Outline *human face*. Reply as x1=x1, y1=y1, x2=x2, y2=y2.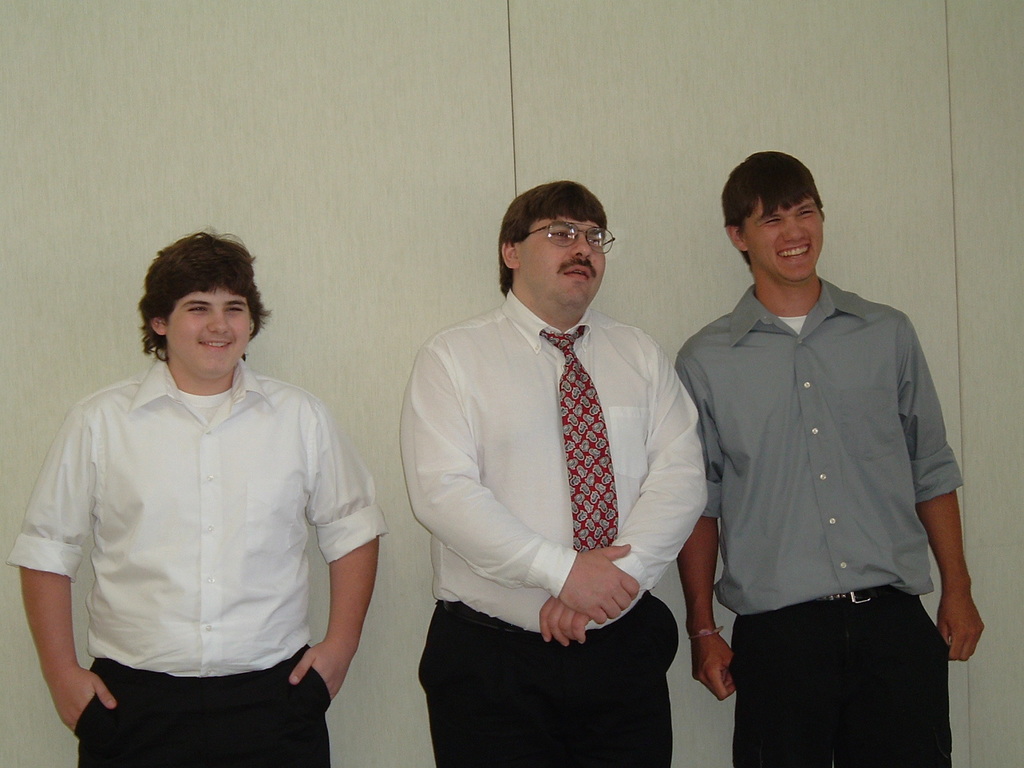
x1=520, y1=218, x2=610, y2=298.
